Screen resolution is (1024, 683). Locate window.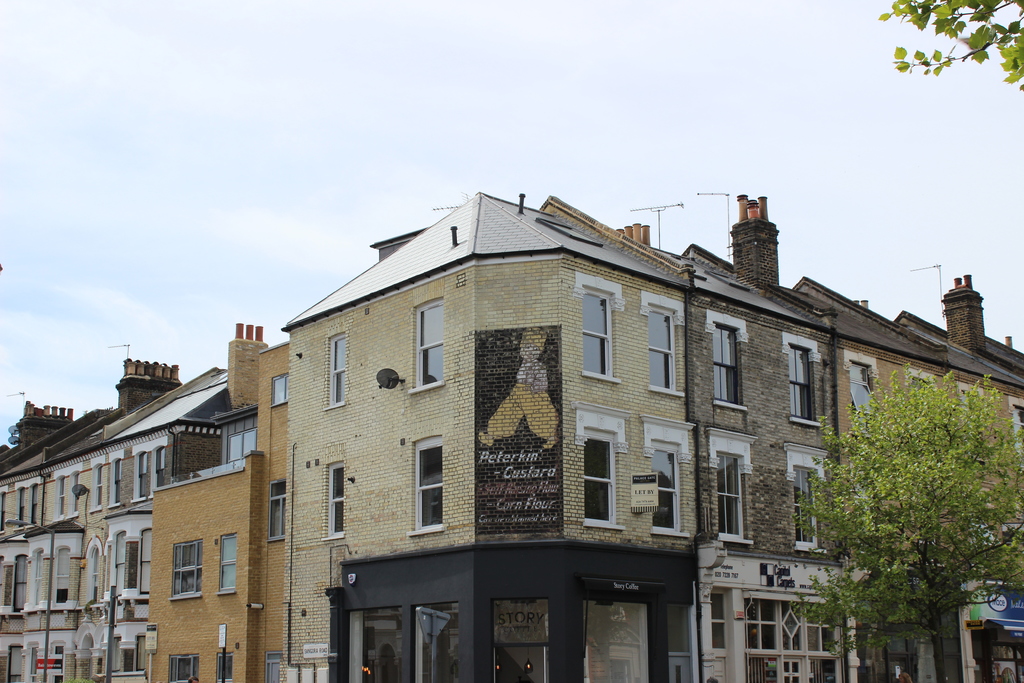
{"left": 92, "top": 545, "right": 98, "bottom": 598}.
